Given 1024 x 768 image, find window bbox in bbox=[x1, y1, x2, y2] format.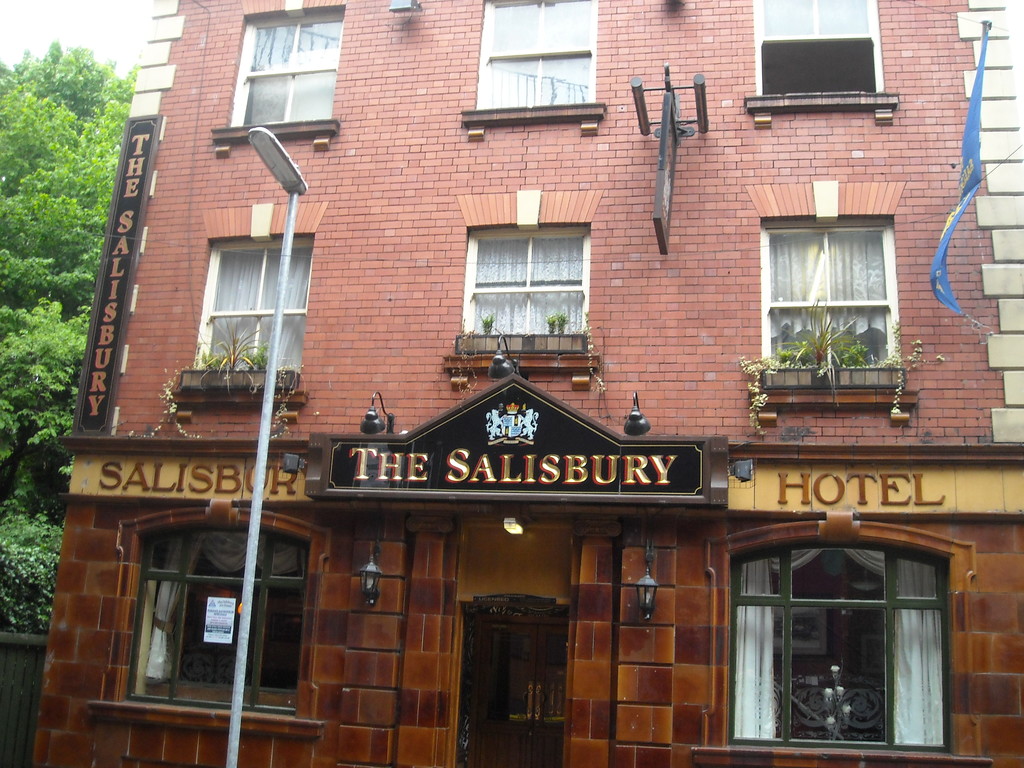
bbox=[174, 202, 332, 415].
